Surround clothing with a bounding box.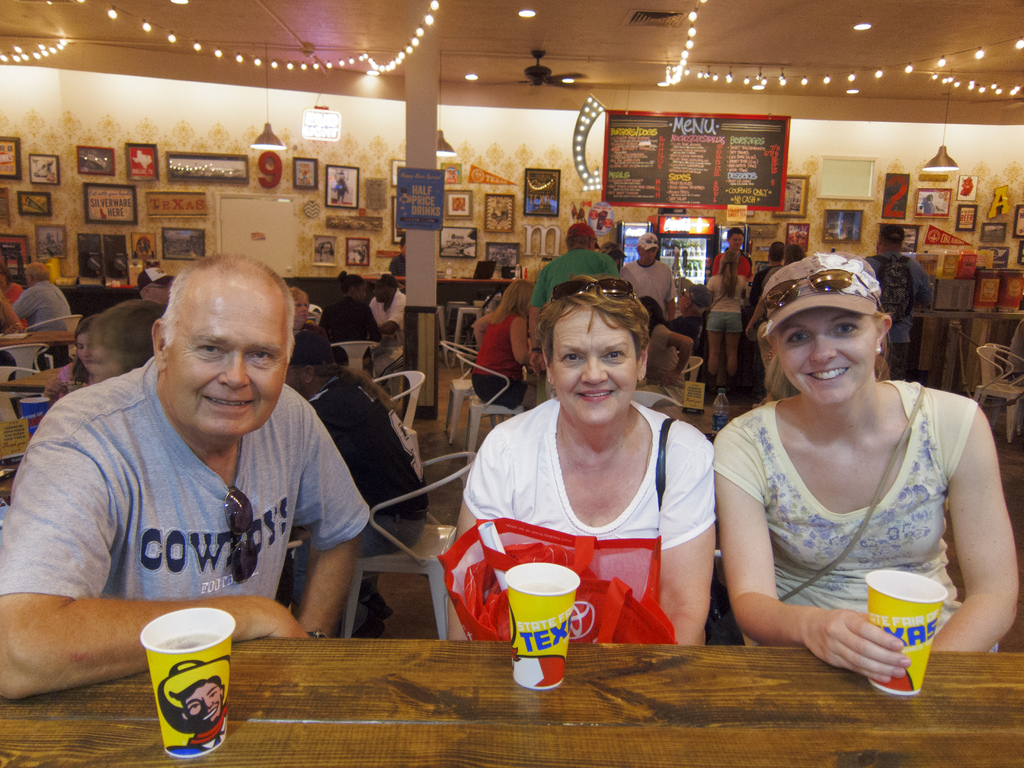
bbox=(0, 296, 47, 348).
